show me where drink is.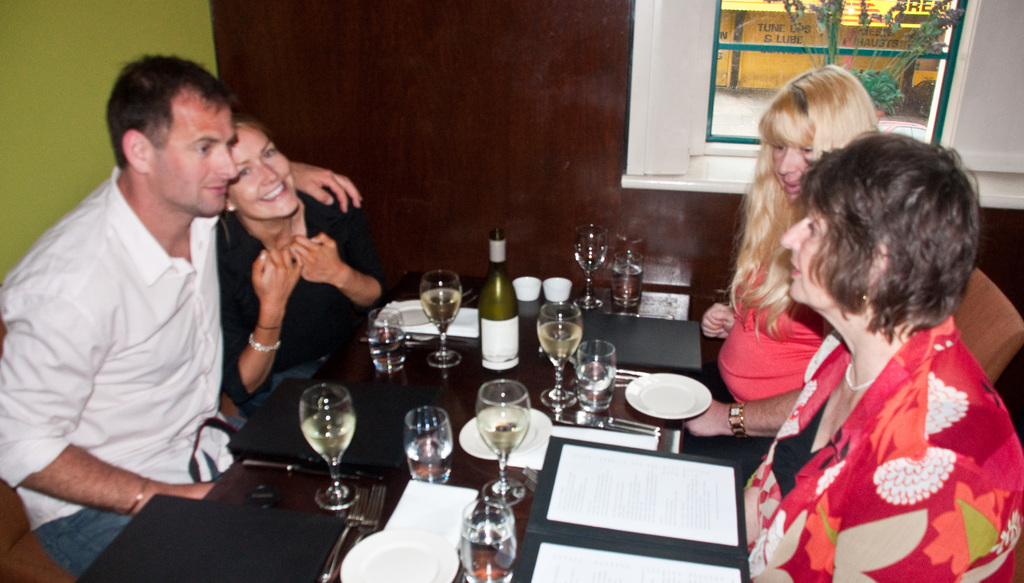
drink is at x1=461 y1=522 x2=521 y2=582.
